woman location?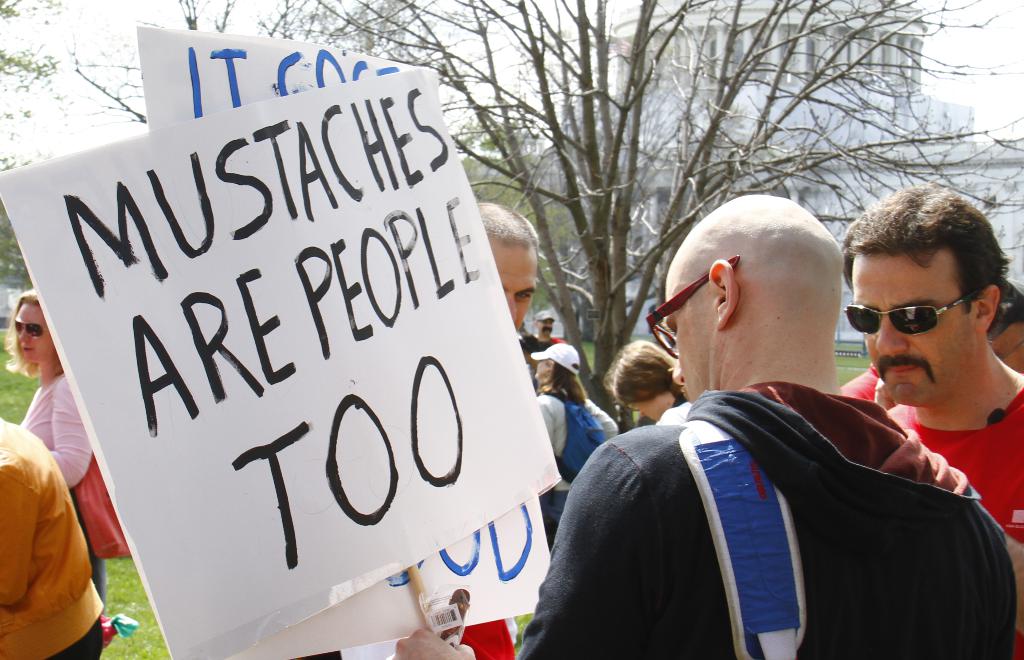
detection(601, 340, 691, 436)
